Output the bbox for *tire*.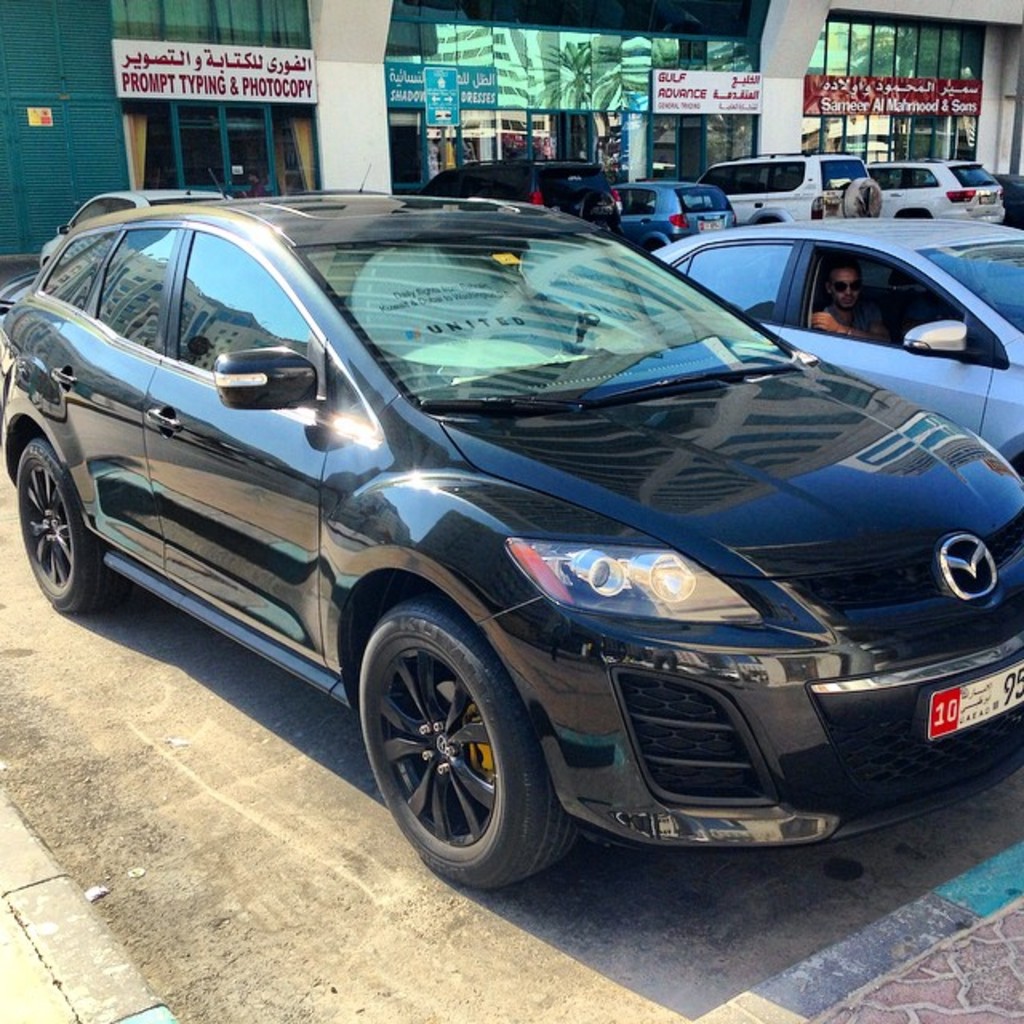
843,178,882,216.
